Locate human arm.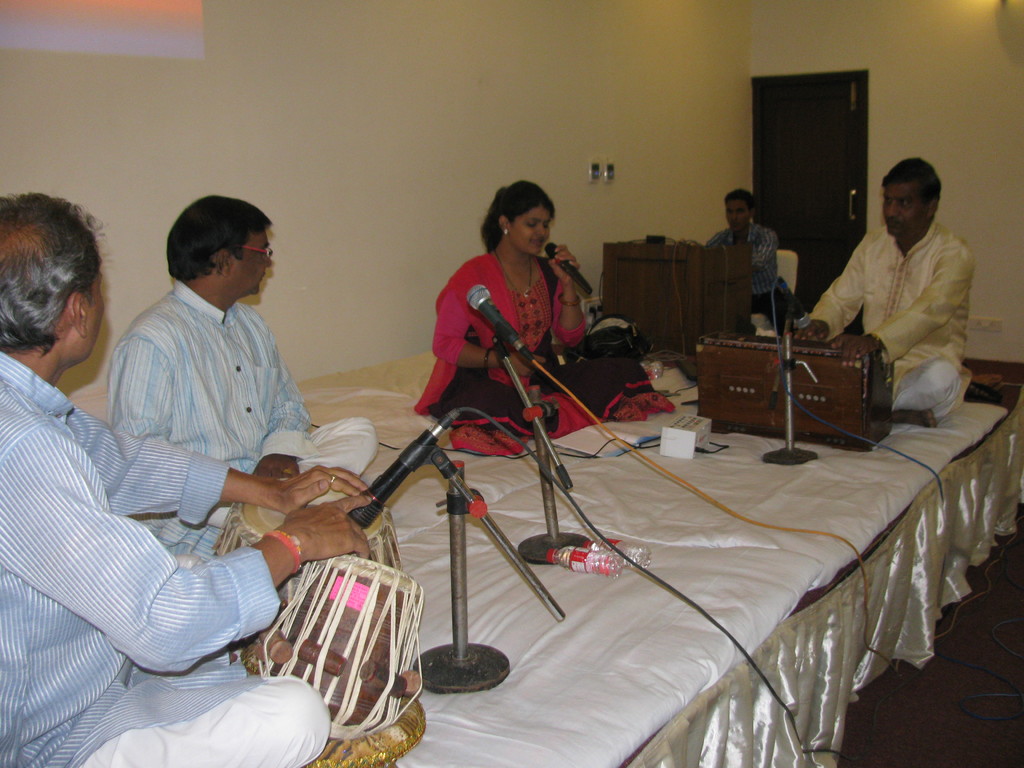
Bounding box: [75,406,371,506].
